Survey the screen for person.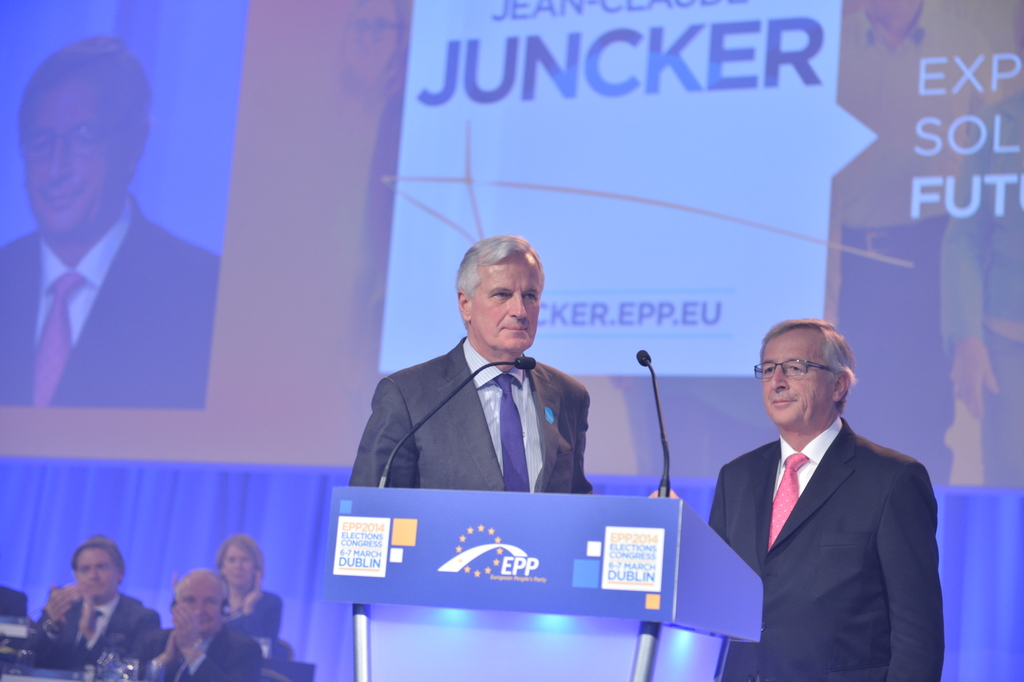
Survey found: <bbox>211, 529, 286, 640</bbox>.
